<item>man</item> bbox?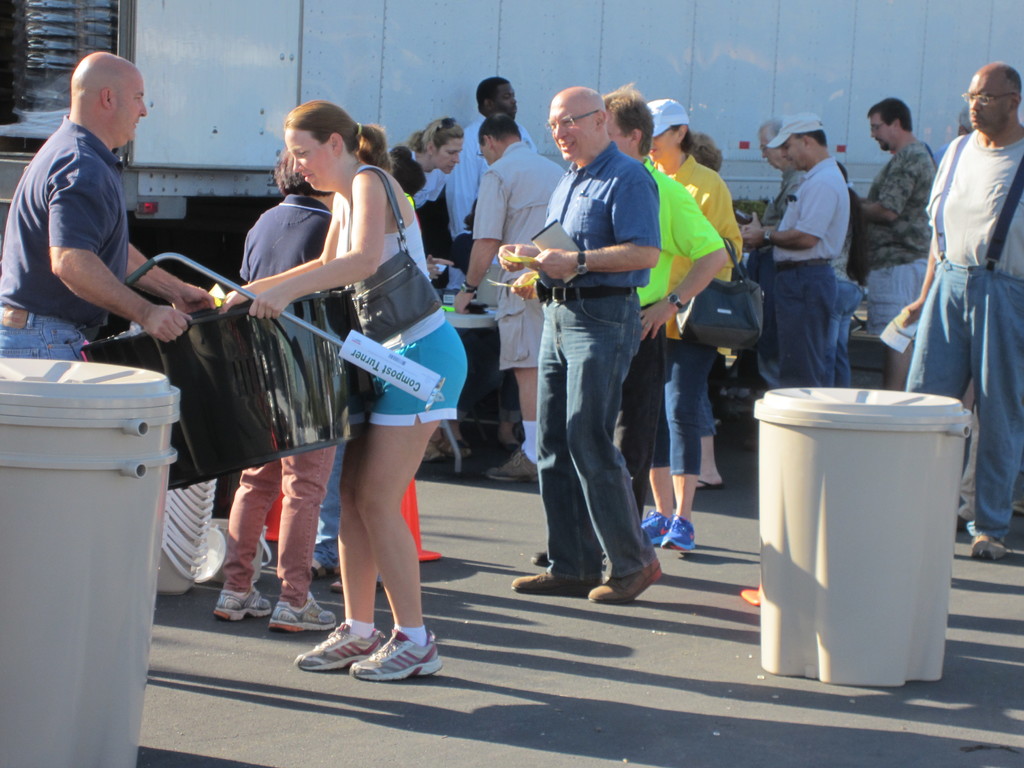
left=898, top=61, right=1023, bottom=558
